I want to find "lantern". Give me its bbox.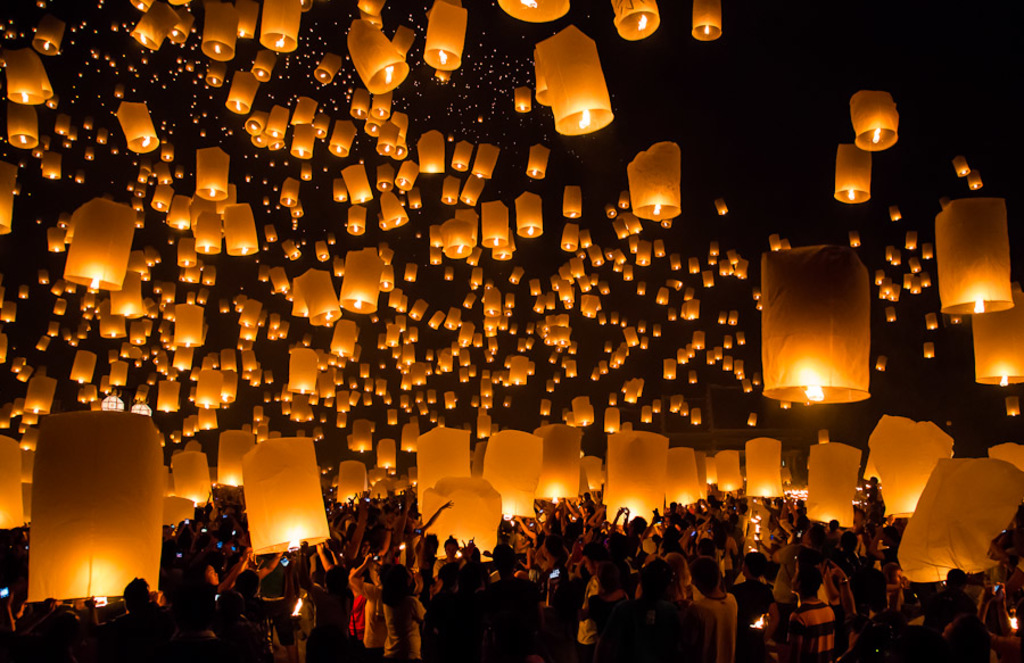
bbox=[348, 206, 363, 233].
